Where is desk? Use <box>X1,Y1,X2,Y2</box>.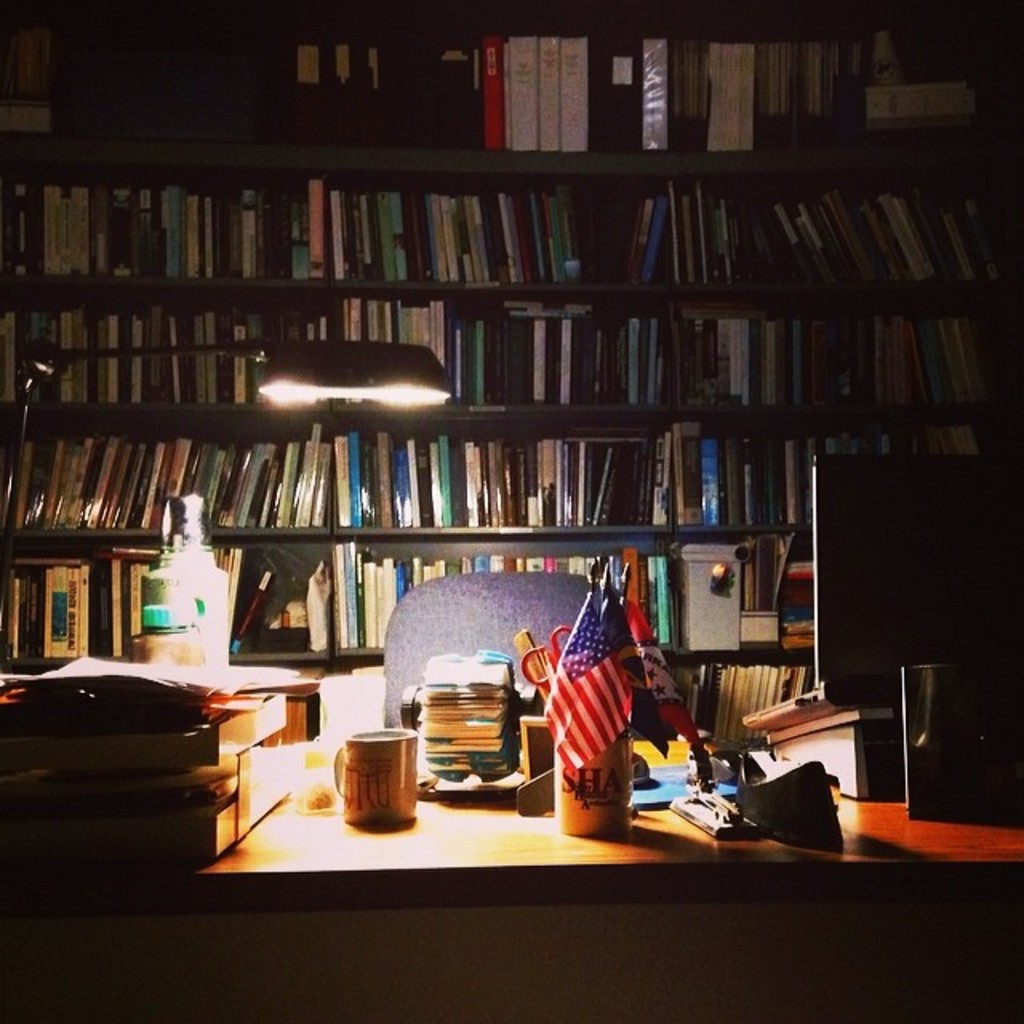
<box>0,795,1022,1022</box>.
